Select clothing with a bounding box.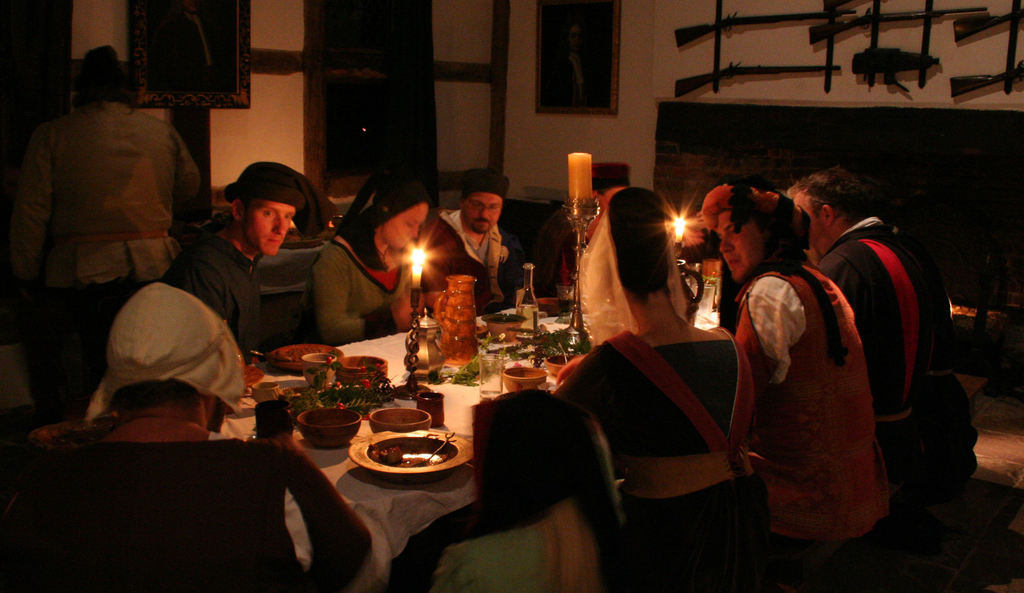
x1=161 y1=229 x2=263 y2=366.
